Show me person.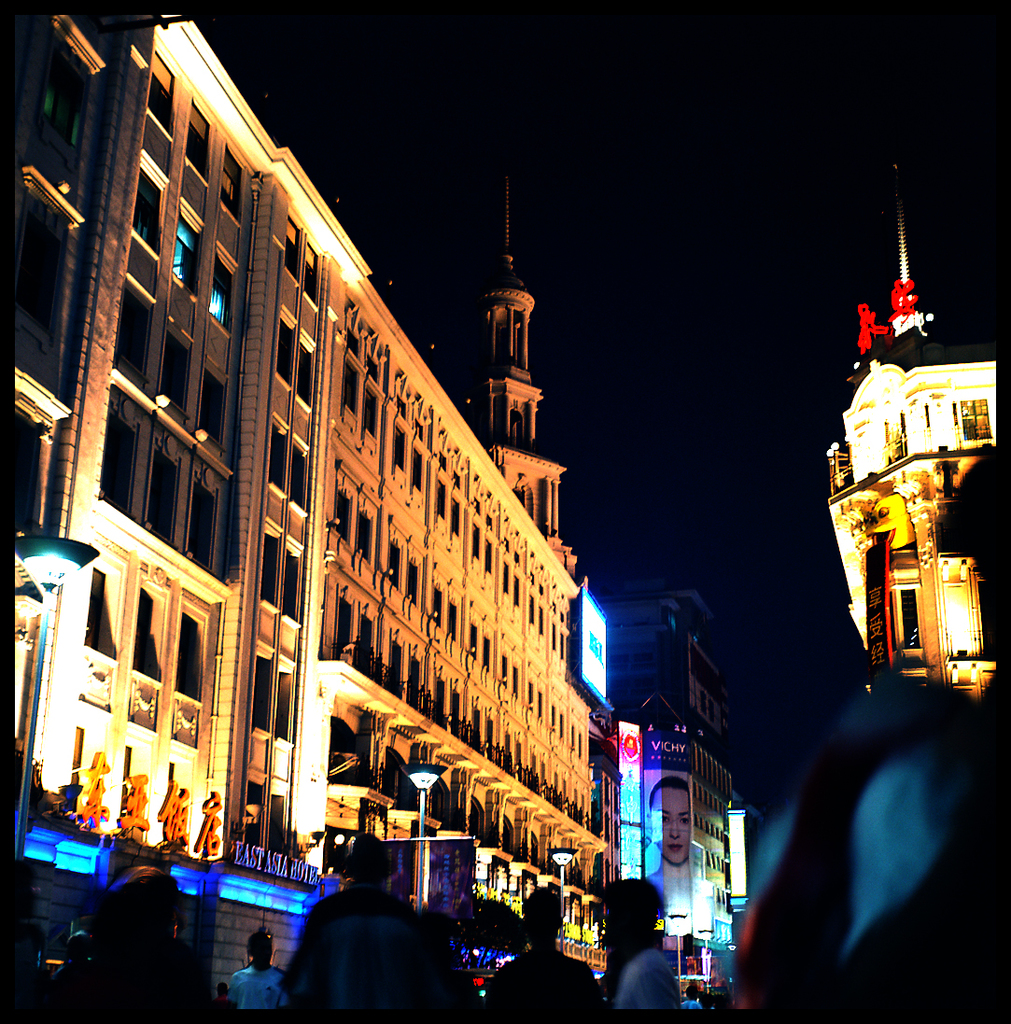
person is here: [left=221, top=931, right=288, bottom=1019].
